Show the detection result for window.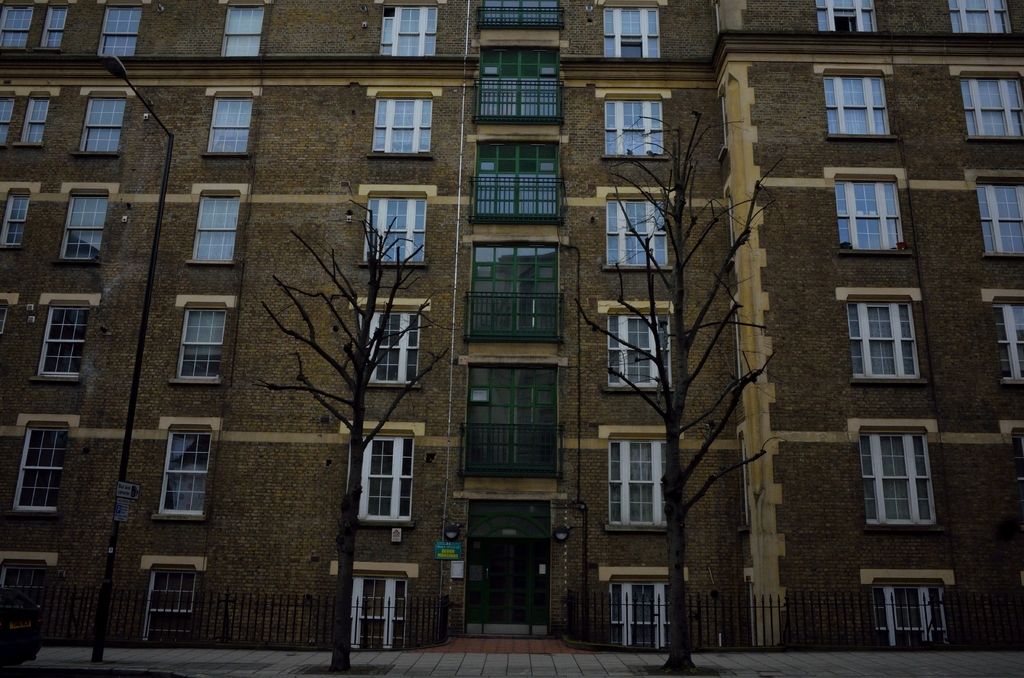
x1=354, y1=577, x2=406, y2=651.
